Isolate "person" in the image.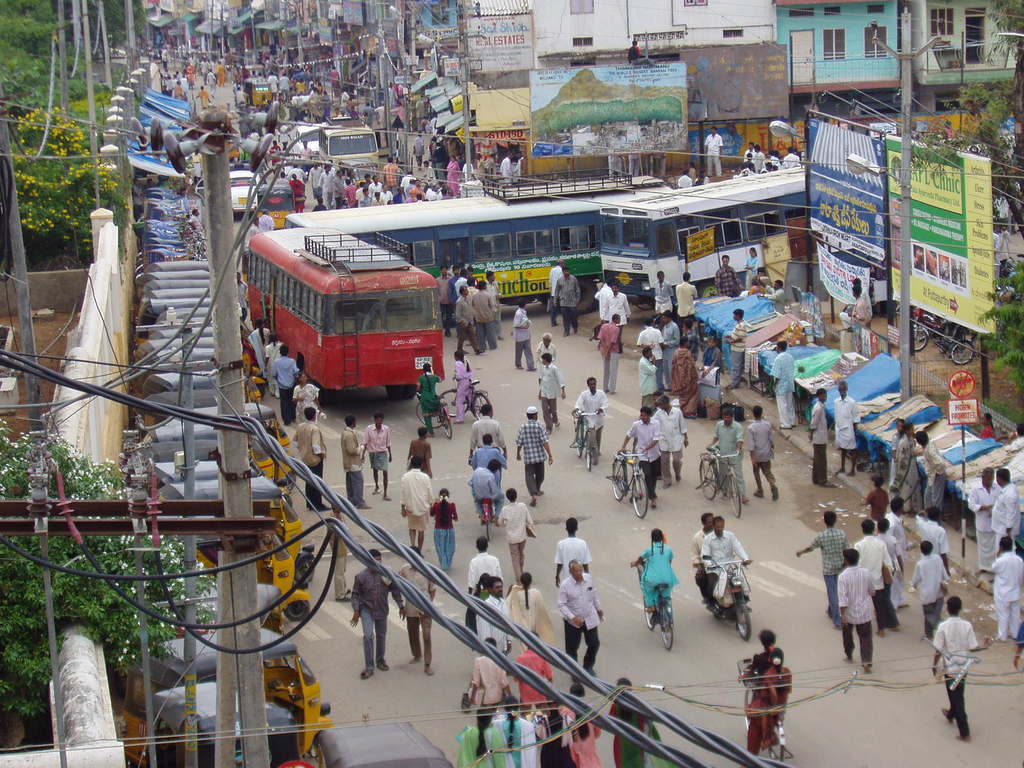
Isolated region: <region>507, 573, 557, 650</region>.
